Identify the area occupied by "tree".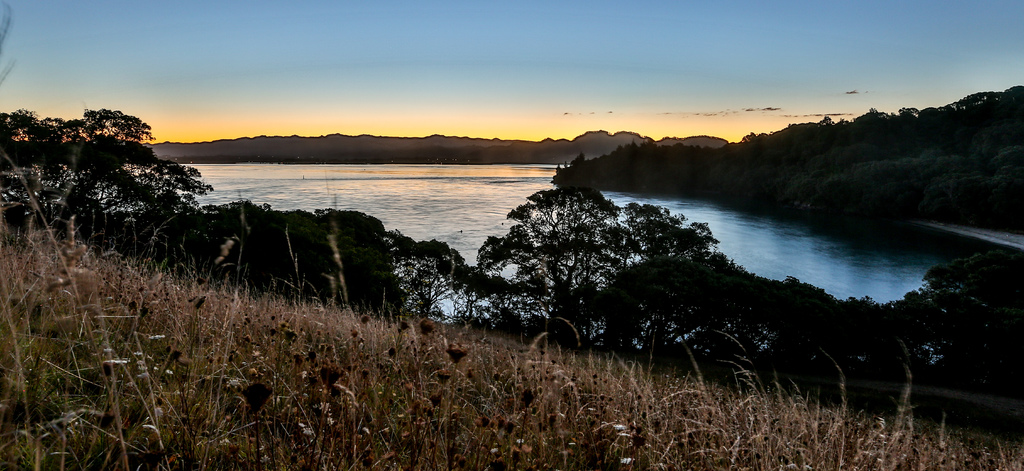
Area: 475 151 716 343.
